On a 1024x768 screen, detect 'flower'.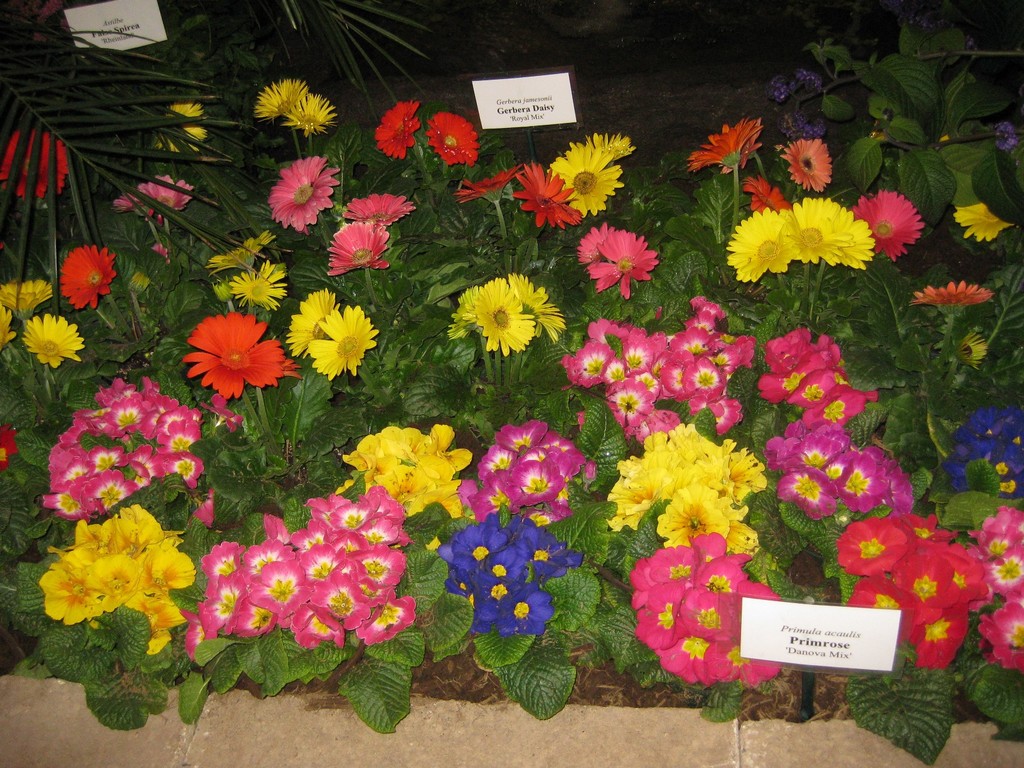
(193,489,214,531).
